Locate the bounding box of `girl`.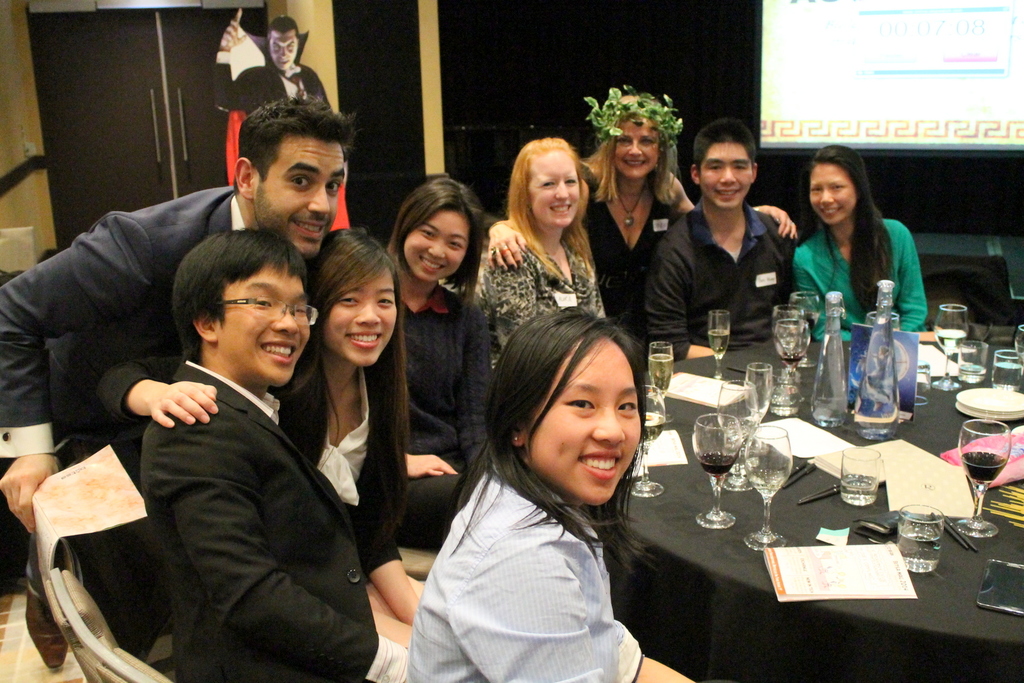
Bounding box: l=410, t=306, r=703, b=682.
